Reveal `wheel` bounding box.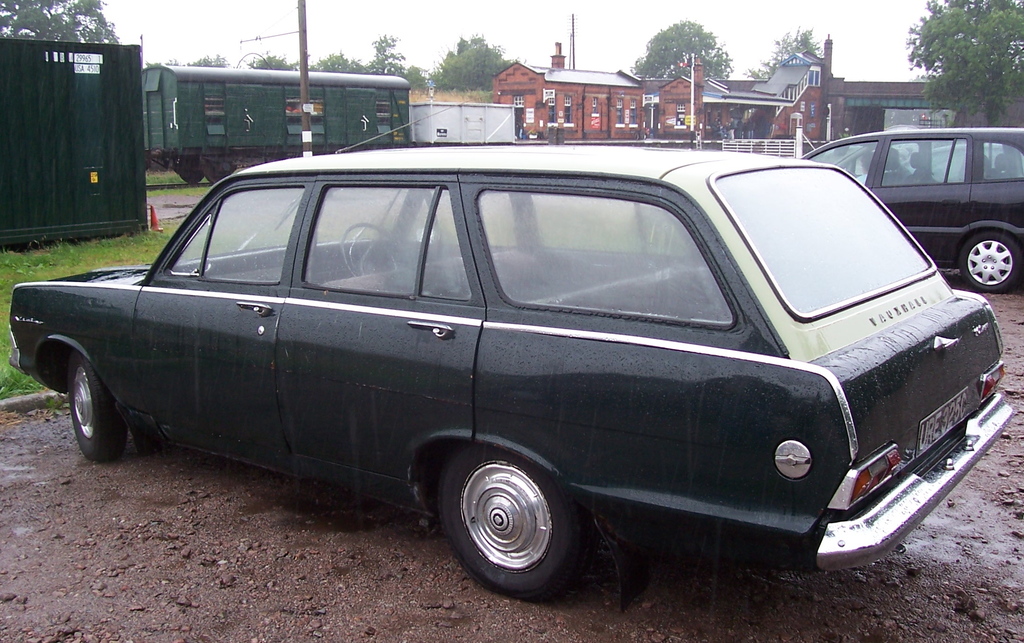
Revealed: box=[67, 358, 127, 460].
